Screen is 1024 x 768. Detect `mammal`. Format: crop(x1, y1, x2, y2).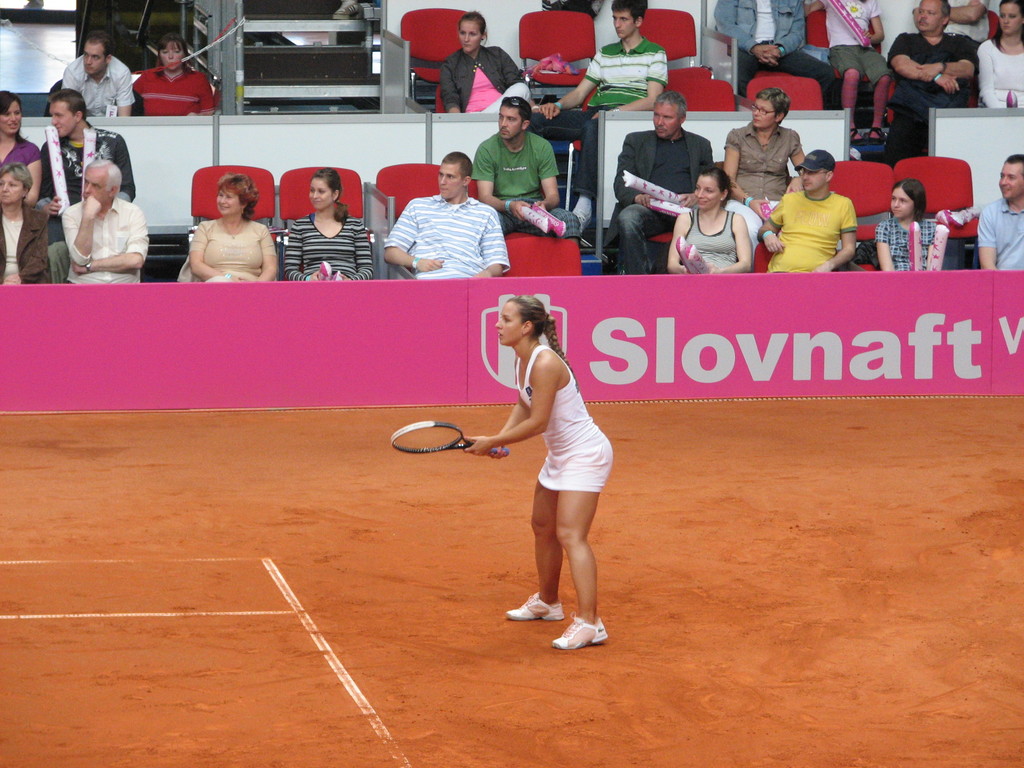
crop(138, 38, 212, 124).
